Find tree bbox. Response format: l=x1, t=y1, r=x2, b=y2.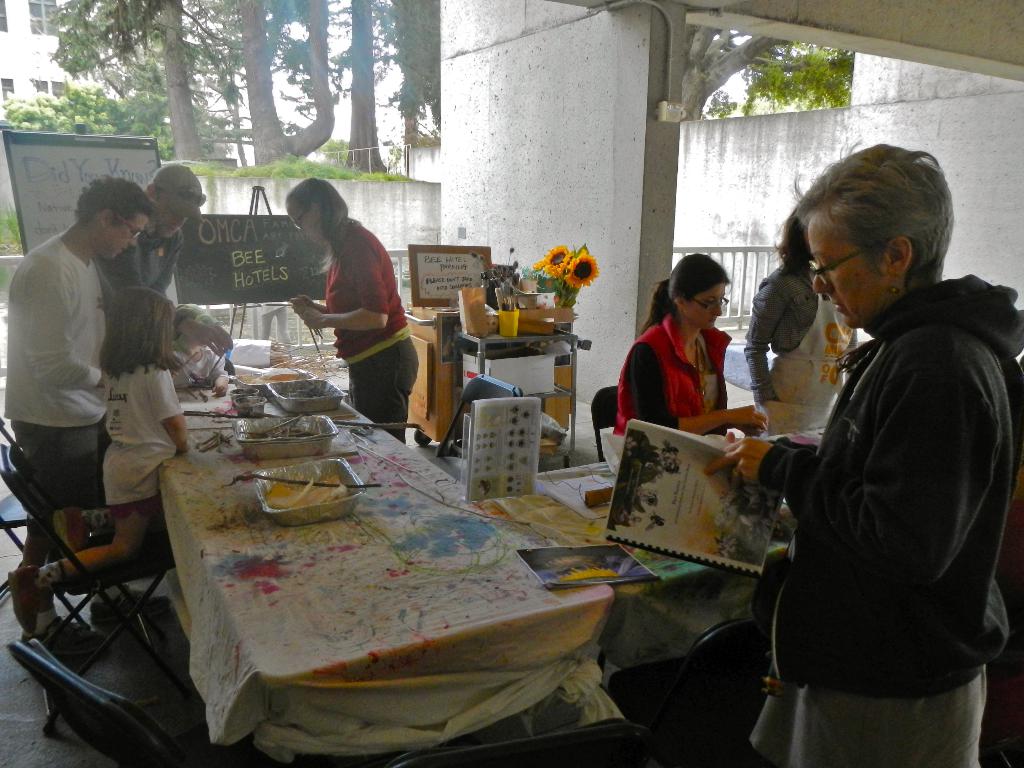
l=342, t=0, r=398, b=173.
